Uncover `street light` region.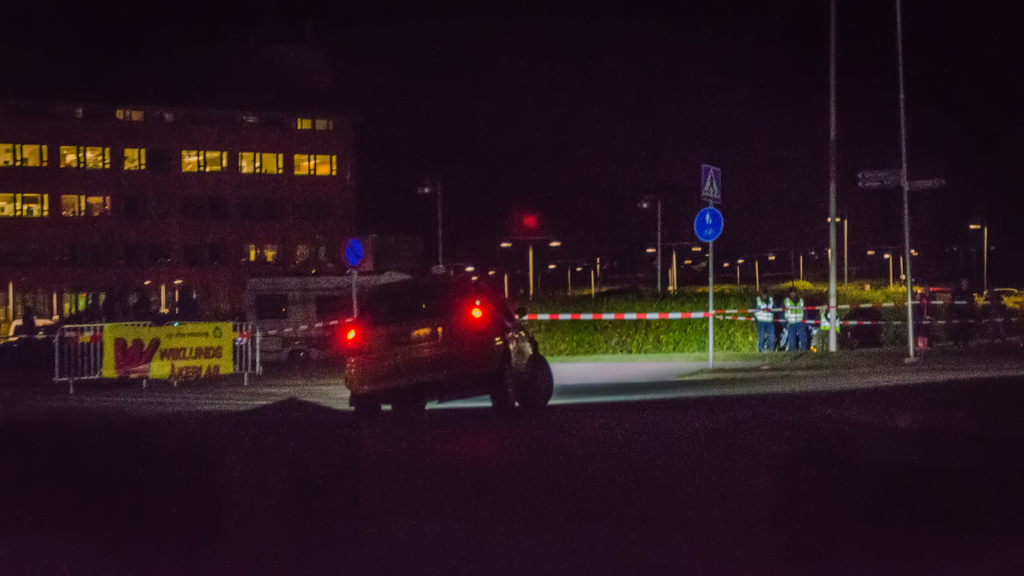
Uncovered: 546/262/591/291.
